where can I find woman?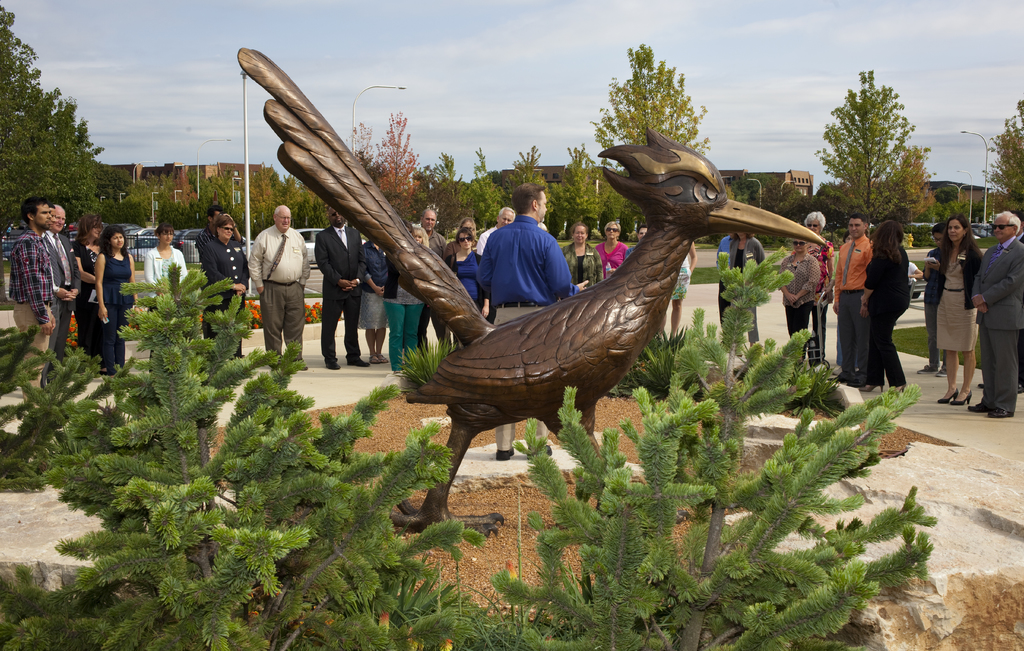
You can find it at rect(563, 222, 604, 293).
